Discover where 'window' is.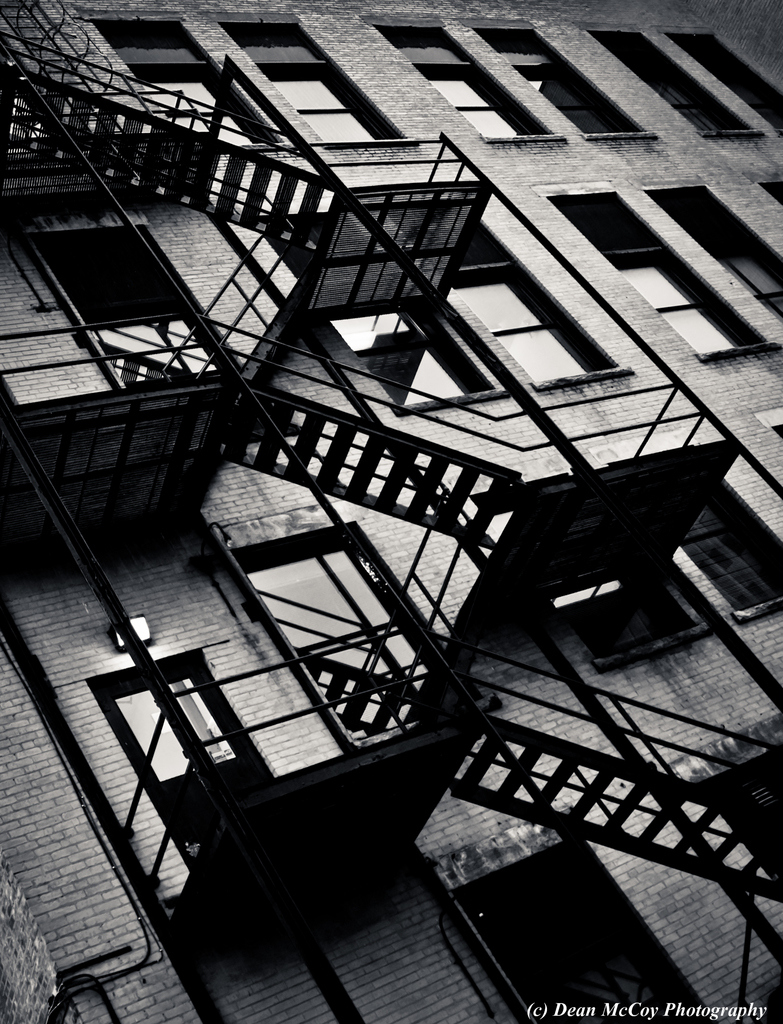
Discovered at select_region(95, 12, 250, 150).
